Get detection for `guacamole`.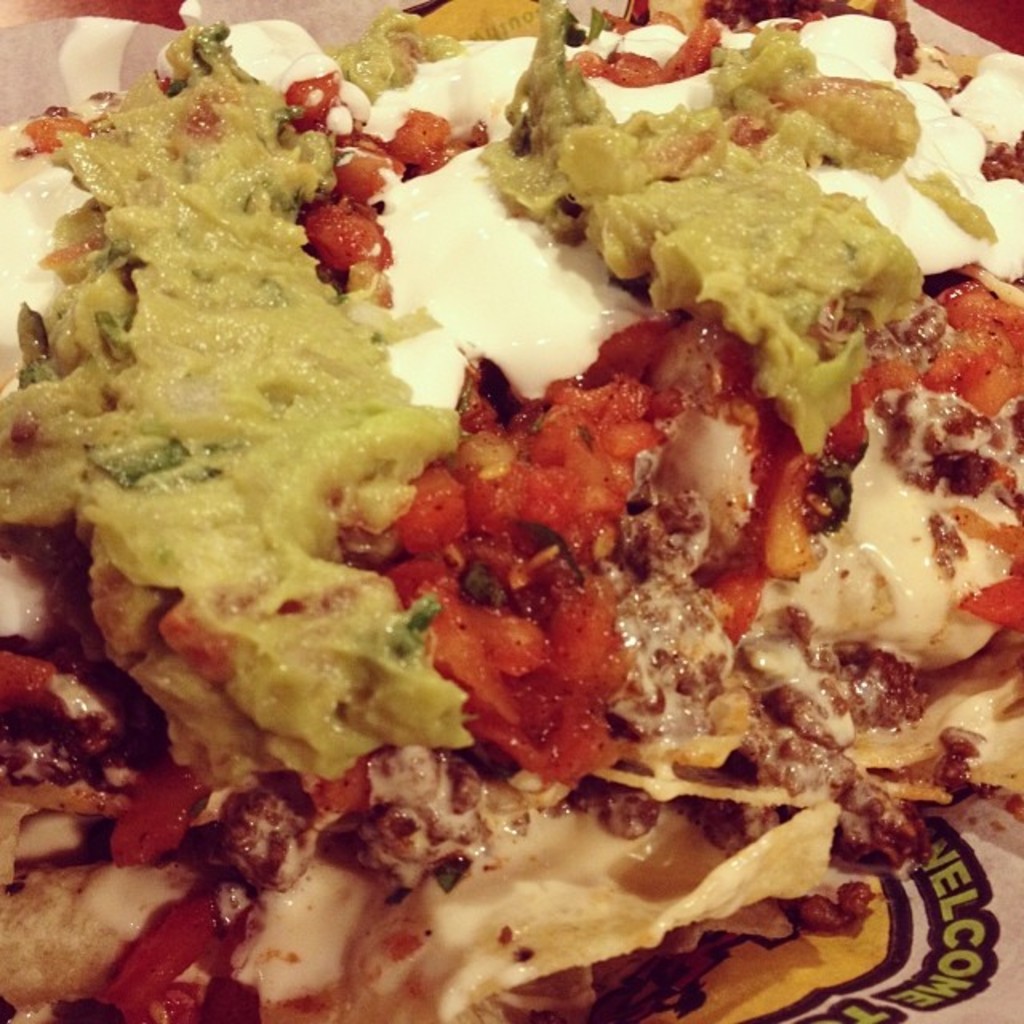
Detection: left=323, top=3, right=467, bottom=106.
